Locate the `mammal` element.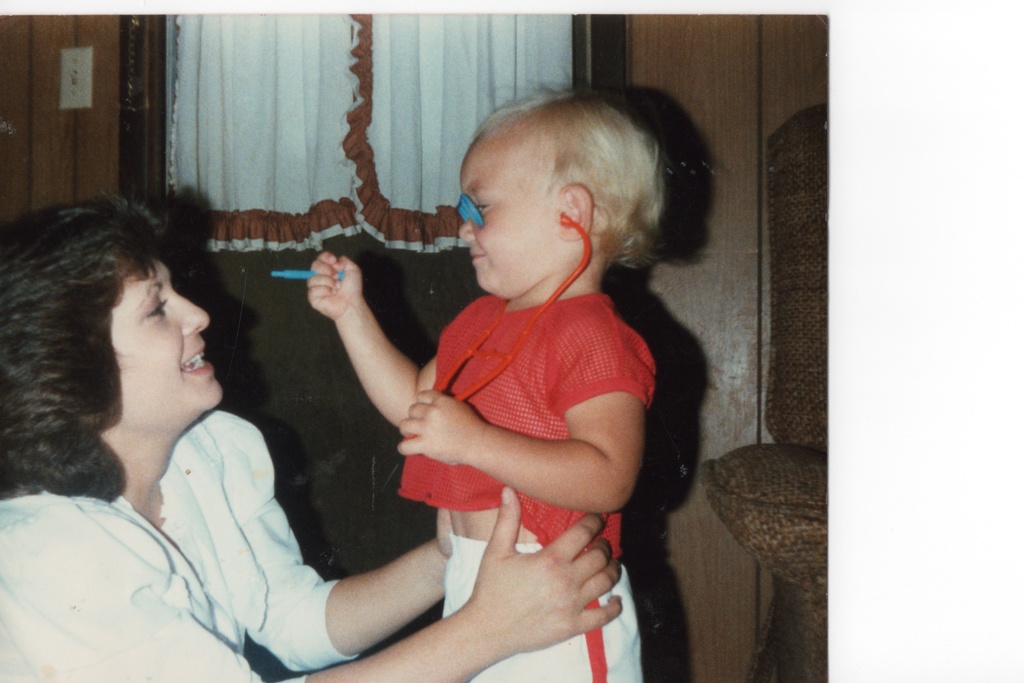
Element bbox: {"x1": 305, "y1": 83, "x2": 657, "y2": 682}.
